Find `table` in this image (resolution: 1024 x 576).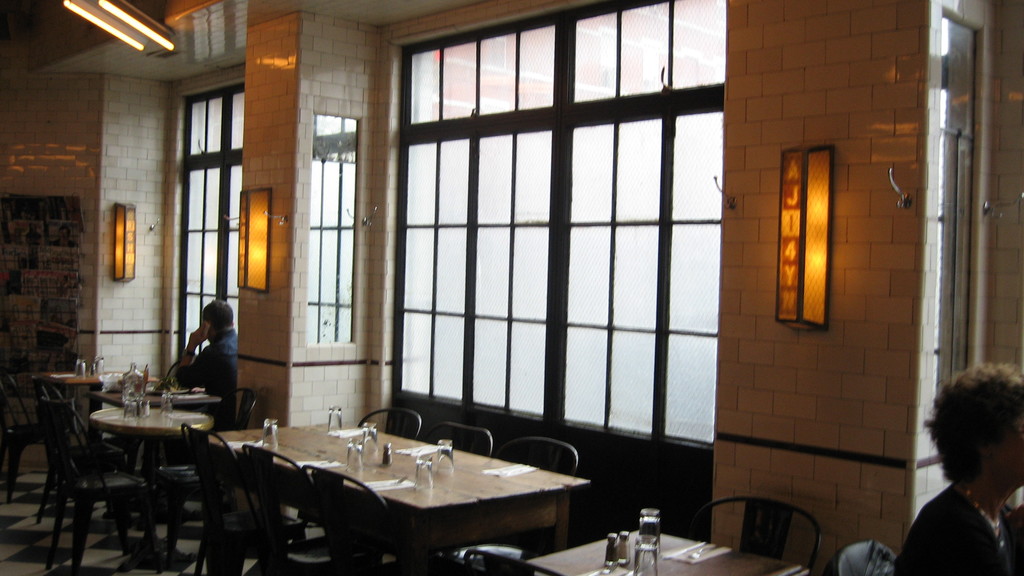
pyautogui.locateOnScreen(521, 529, 810, 575).
